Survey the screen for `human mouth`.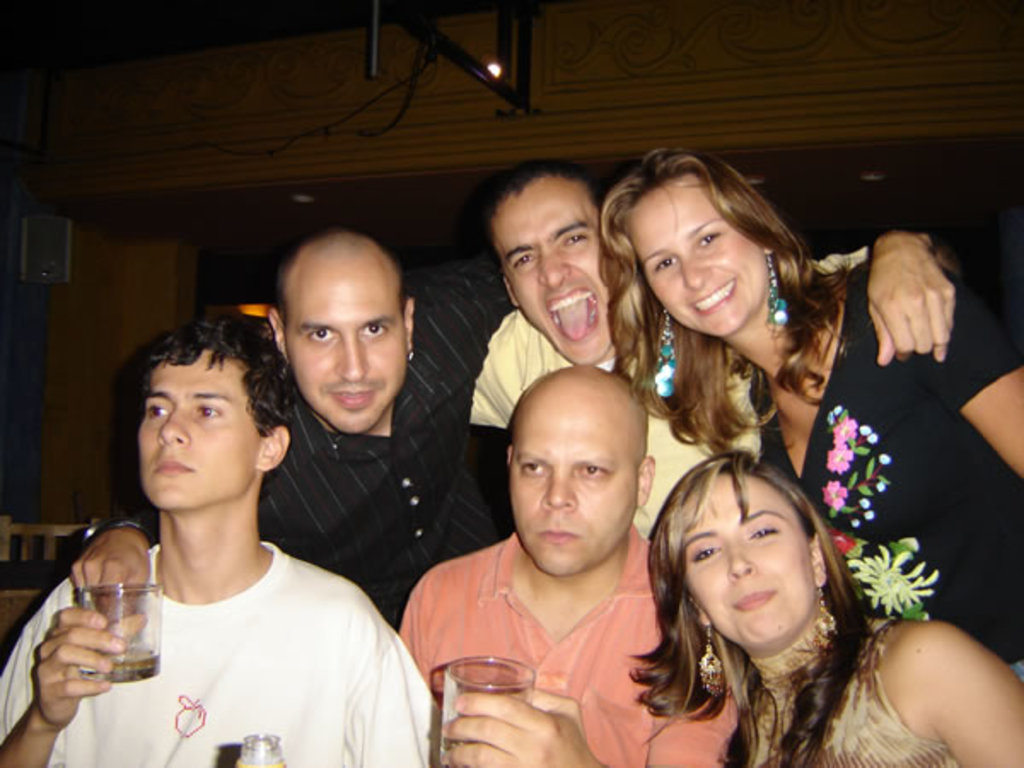
Survey found: 328, 379, 375, 415.
